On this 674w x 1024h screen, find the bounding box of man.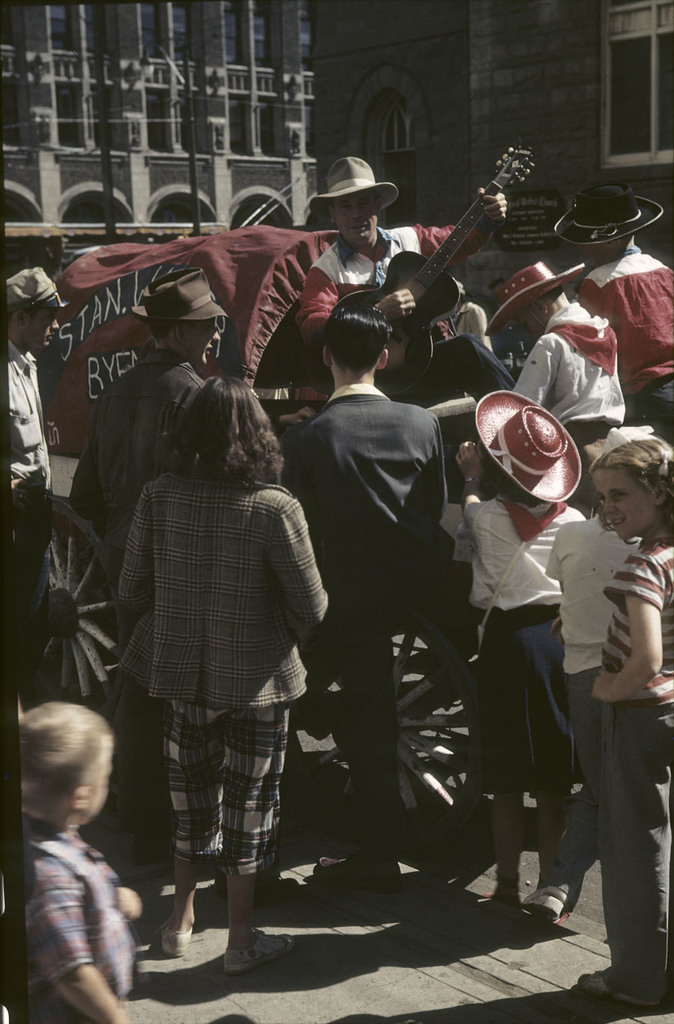
Bounding box: 61, 267, 237, 570.
